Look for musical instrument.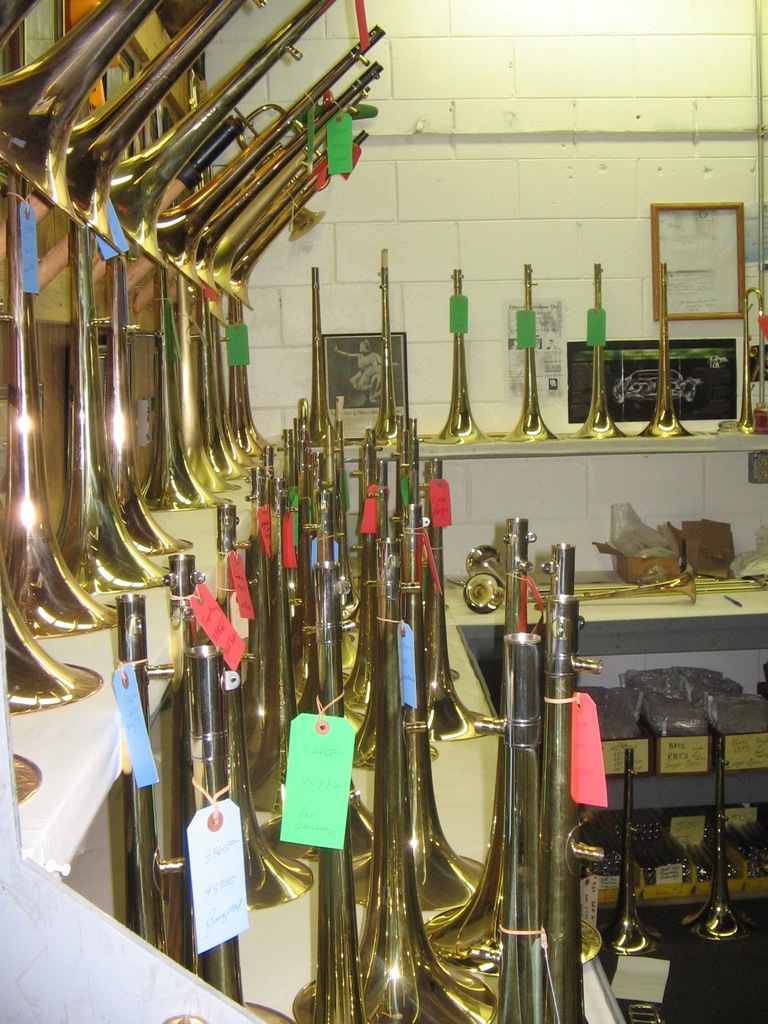
Found: box(635, 265, 691, 440).
